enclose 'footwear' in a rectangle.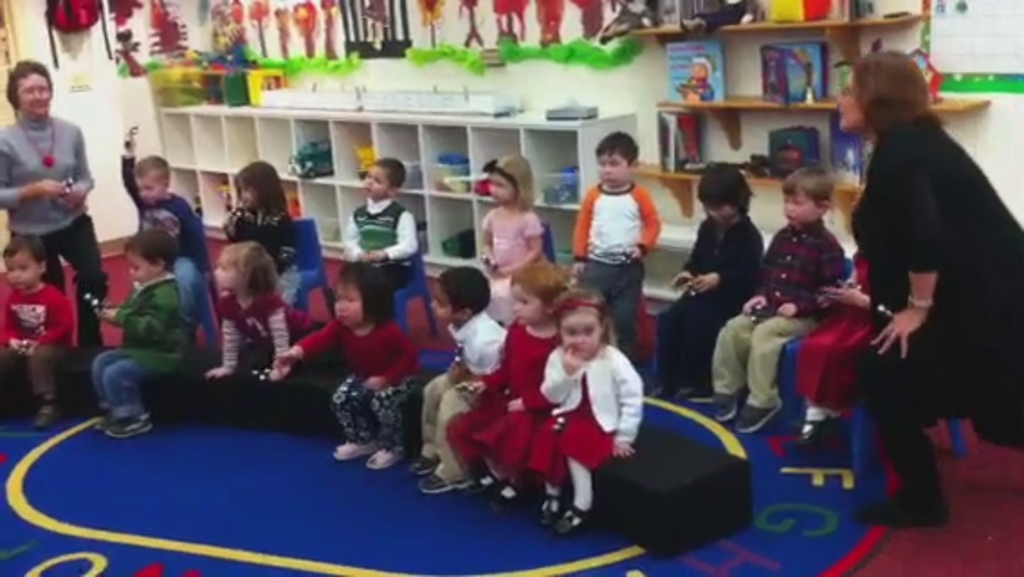
[left=555, top=503, right=588, bottom=534].
